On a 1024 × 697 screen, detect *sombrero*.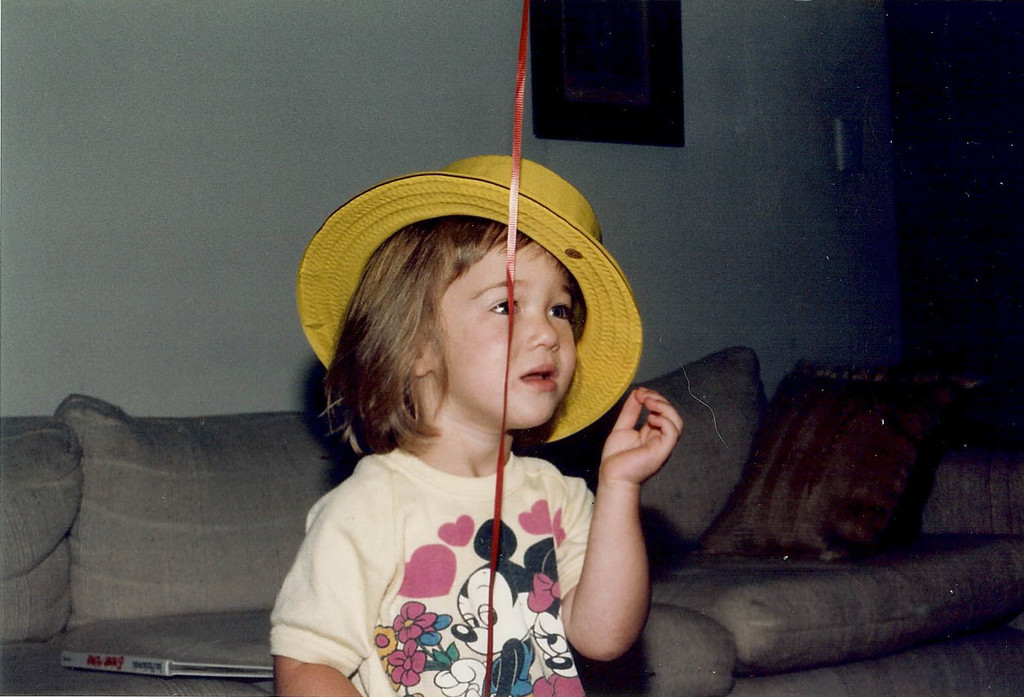
(287,135,660,515).
